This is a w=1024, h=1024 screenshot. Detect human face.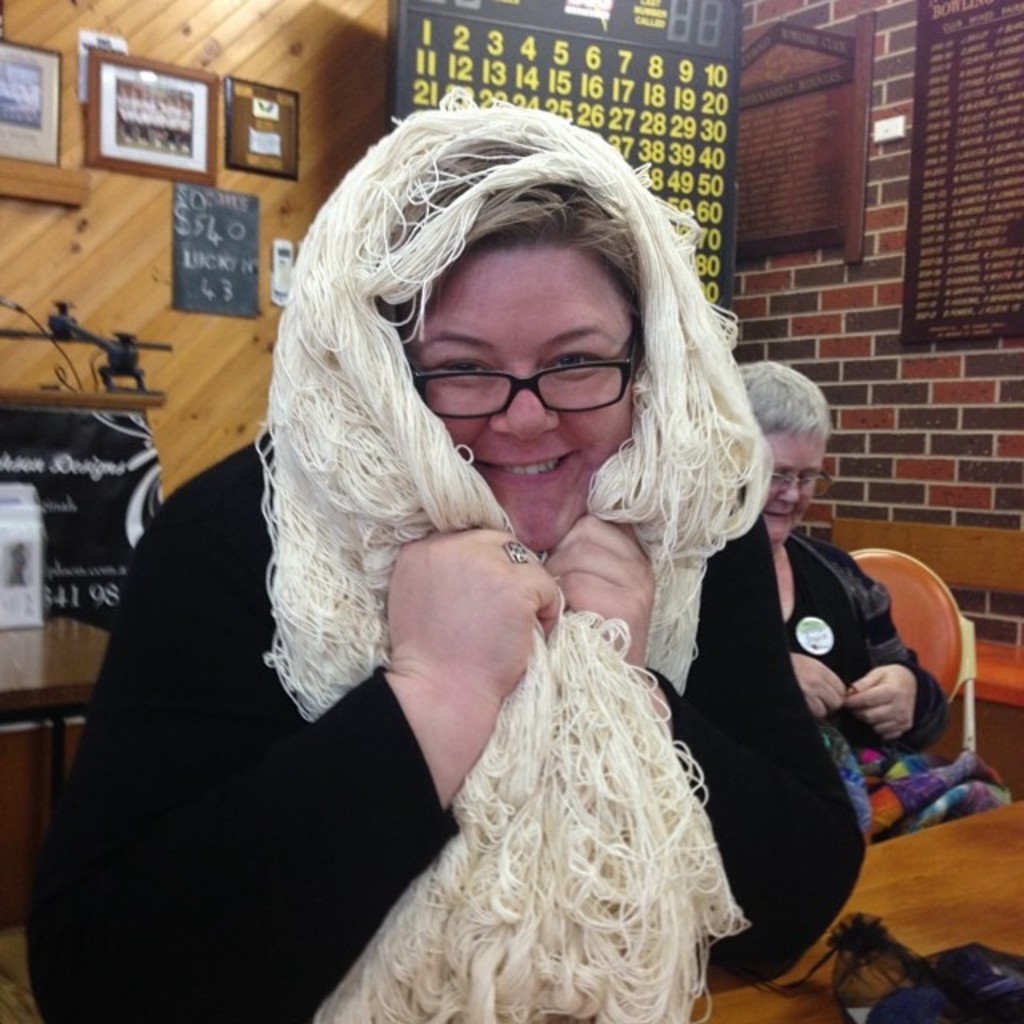
region(397, 251, 642, 555).
